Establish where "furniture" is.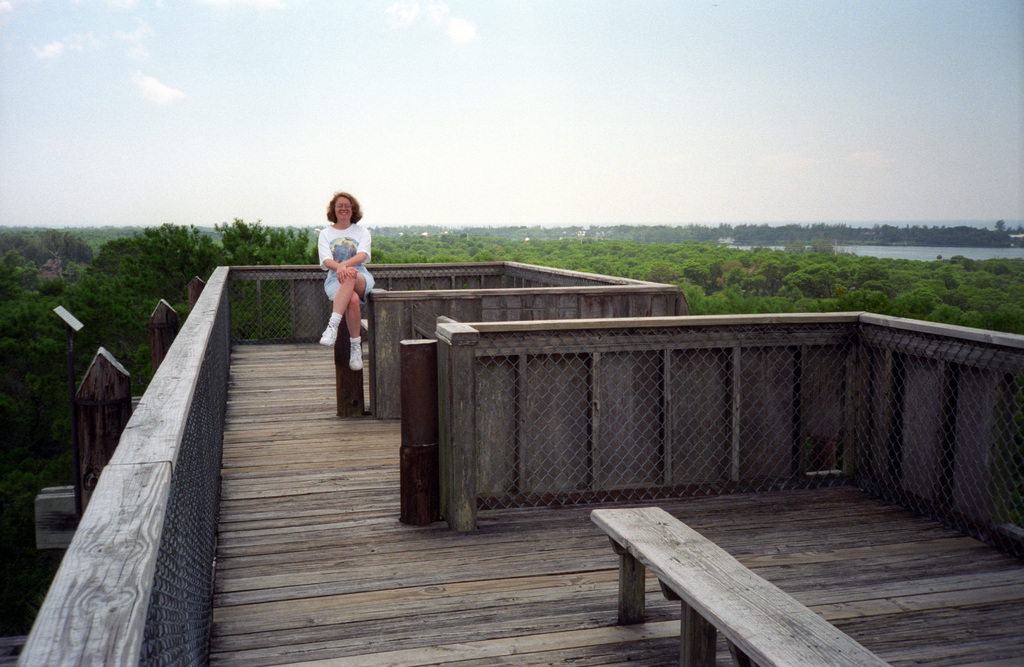
Established at (592,507,891,666).
